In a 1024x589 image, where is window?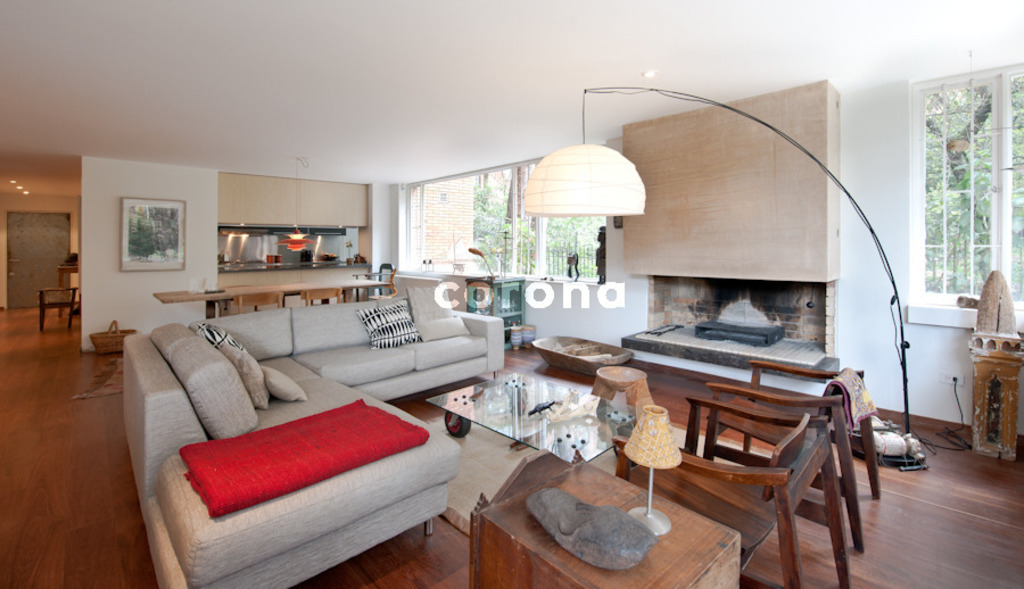
403/157/609/279.
